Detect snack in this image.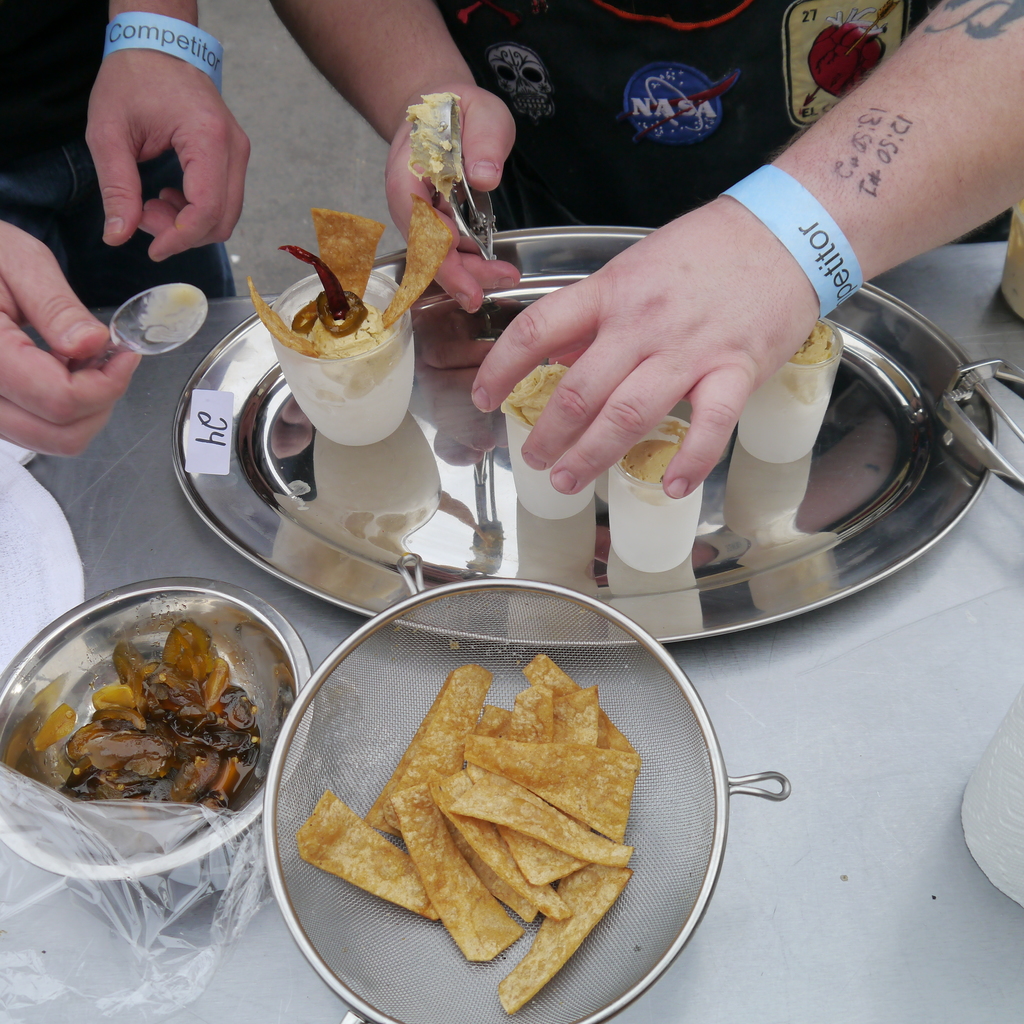
Detection: bbox=(504, 351, 595, 529).
